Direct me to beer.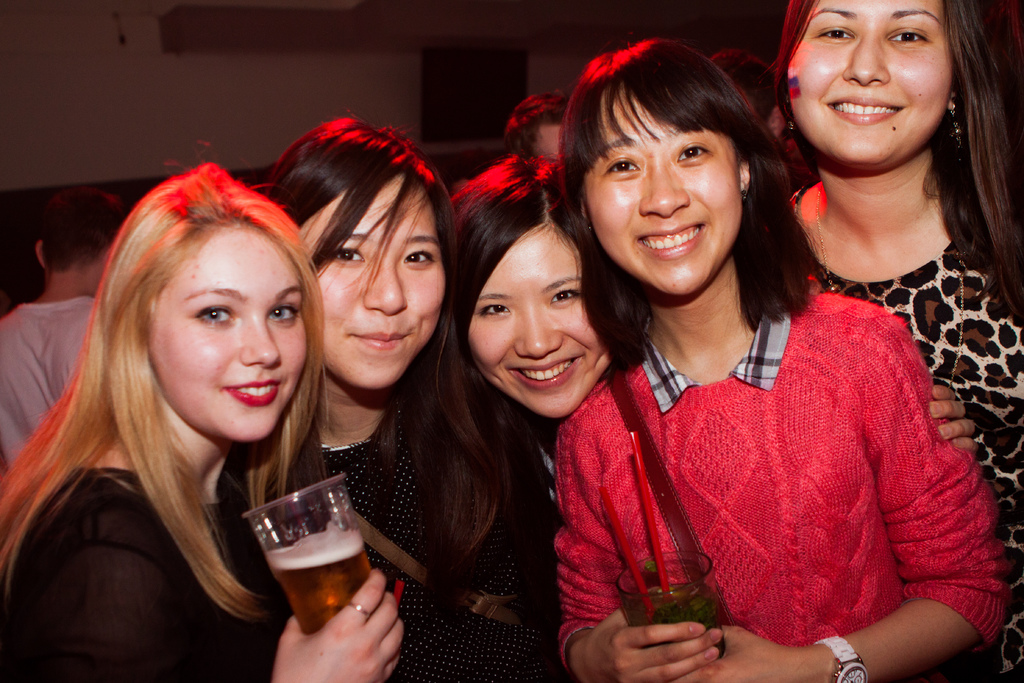
Direction: l=269, t=519, r=371, b=634.
